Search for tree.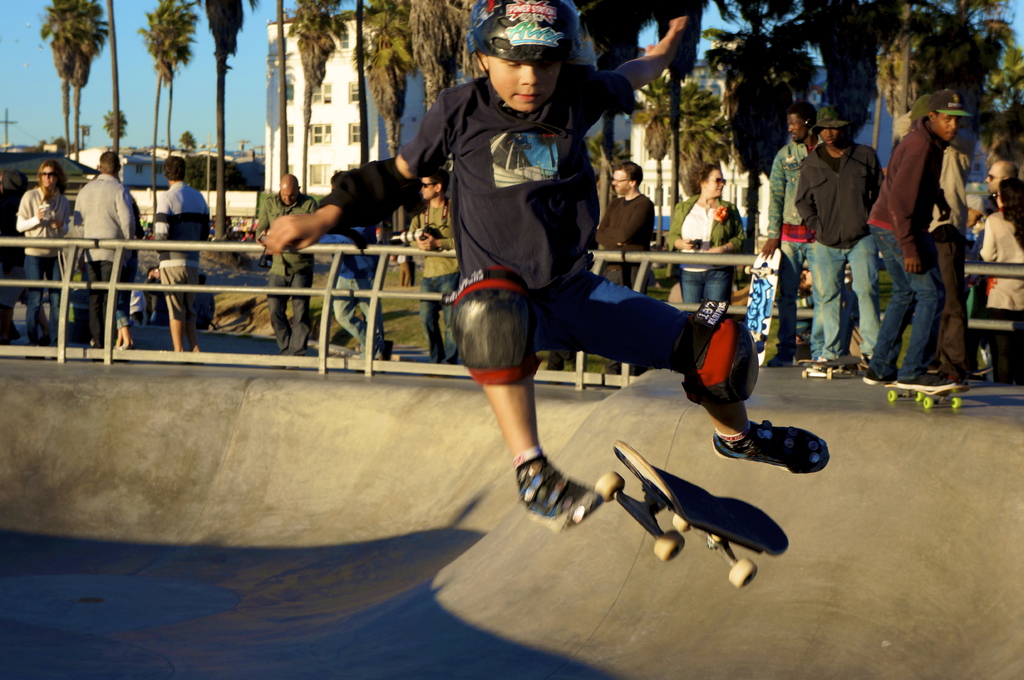
Found at <bbox>868, 0, 1021, 151</bbox>.
